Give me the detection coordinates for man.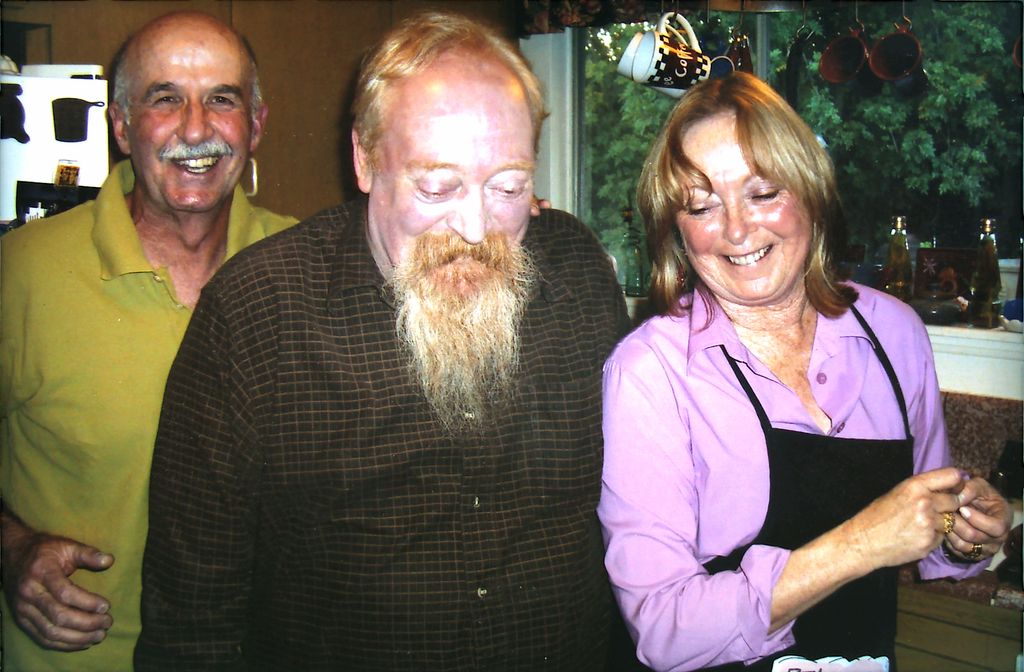
locate(131, 14, 640, 671).
